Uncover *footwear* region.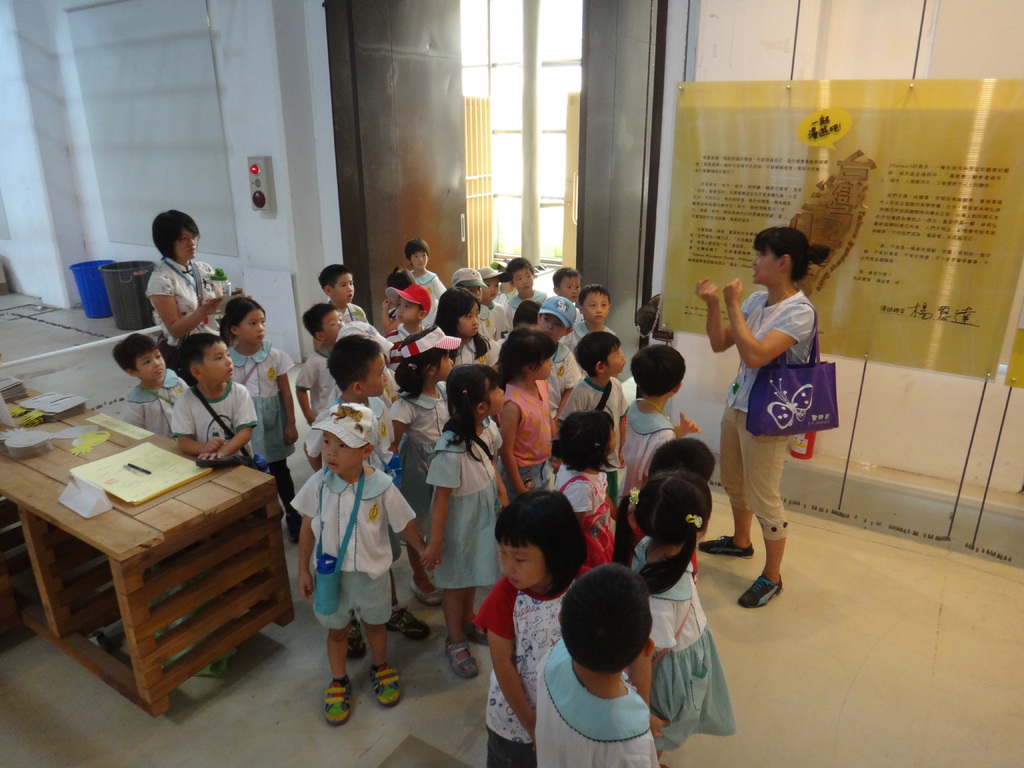
Uncovered: pyautogui.locateOnScreen(698, 534, 762, 558).
